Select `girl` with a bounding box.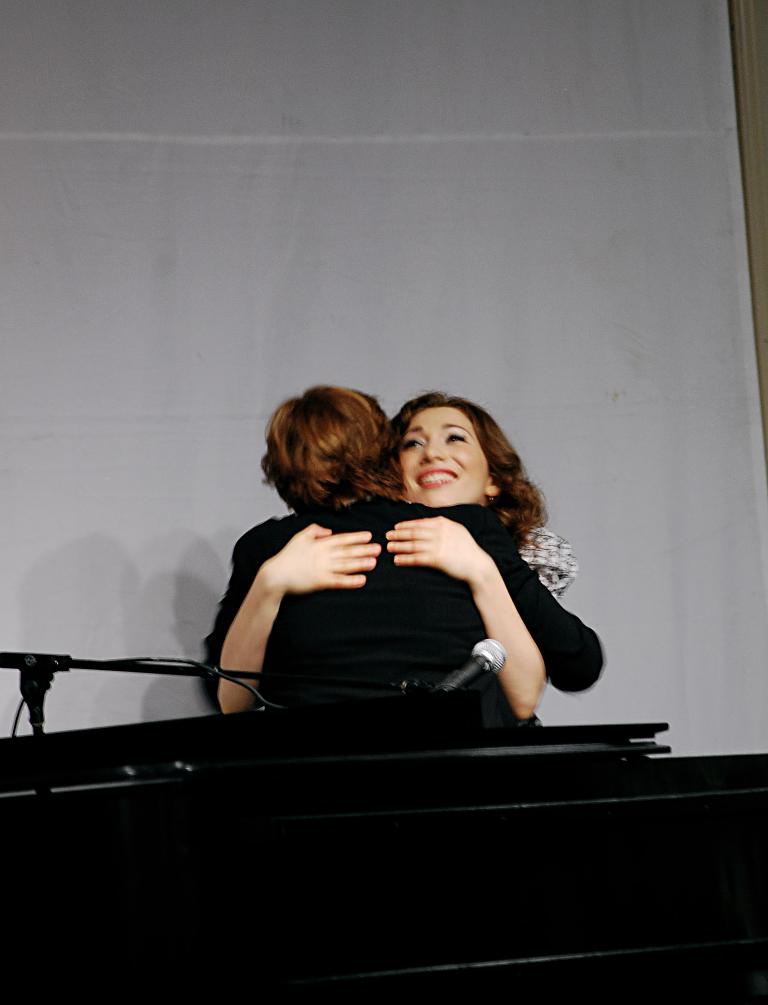
pyautogui.locateOnScreen(214, 386, 580, 727).
